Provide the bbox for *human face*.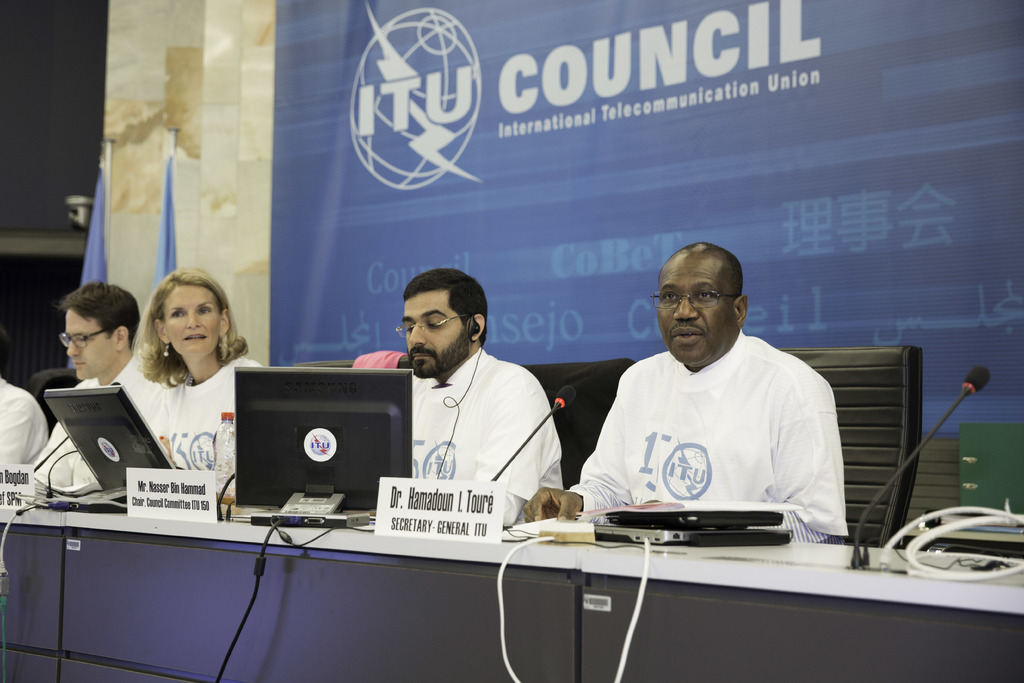
{"left": 67, "top": 306, "right": 115, "bottom": 383}.
